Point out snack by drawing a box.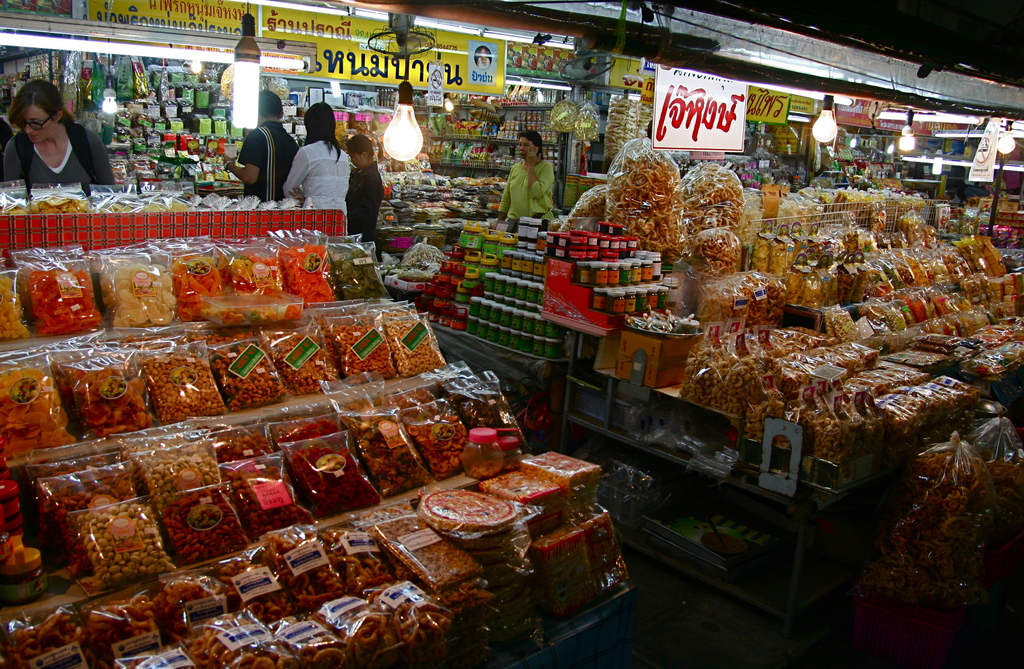
[x1=91, y1=261, x2=166, y2=329].
